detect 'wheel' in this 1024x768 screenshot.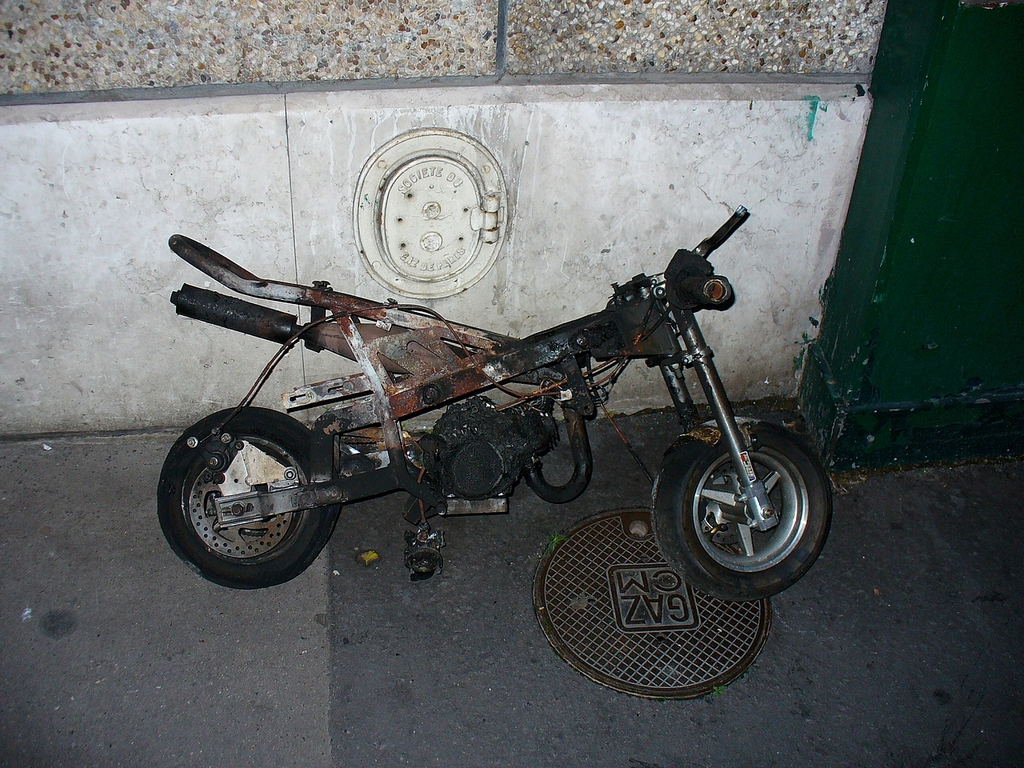
Detection: 649:418:833:598.
